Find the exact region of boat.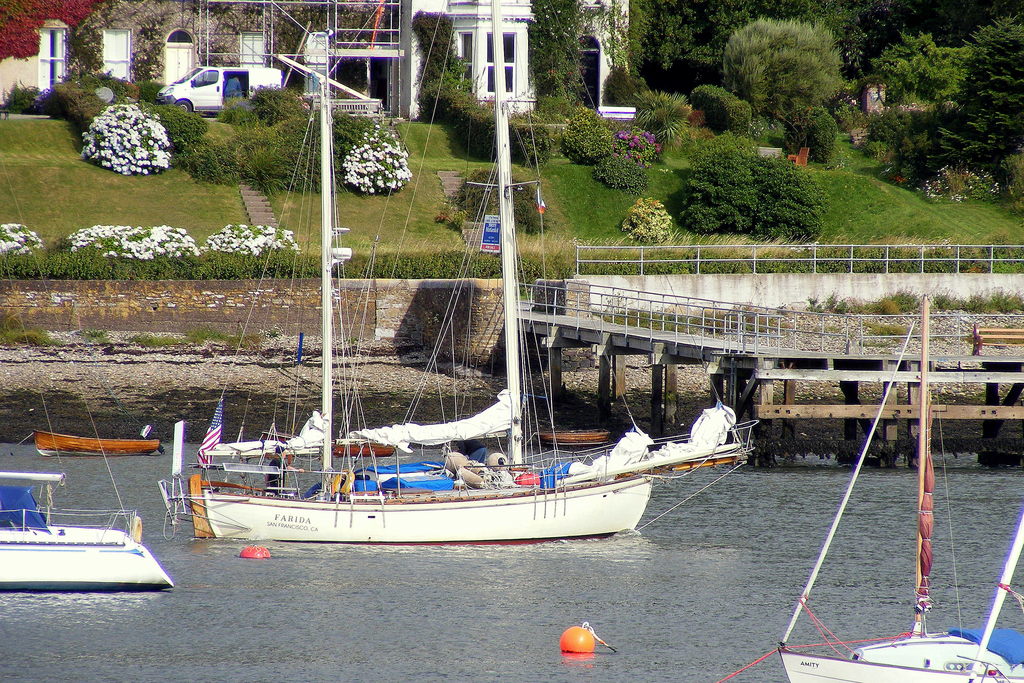
Exact region: bbox(33, 428, 162, 457).
